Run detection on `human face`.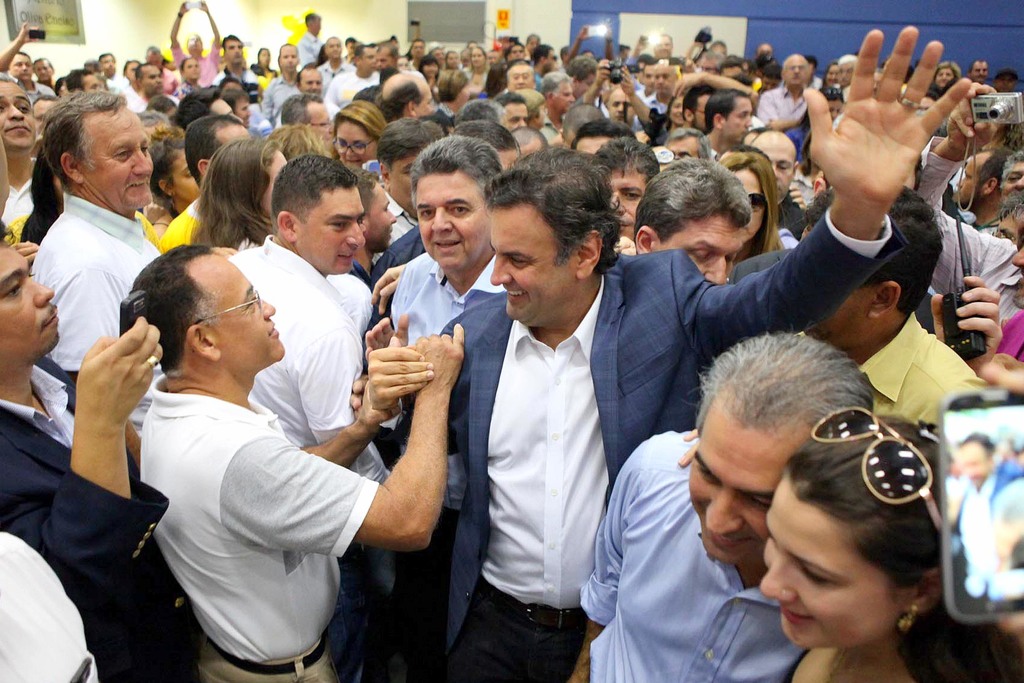
Result: crop(526, 34, 540, 49).
